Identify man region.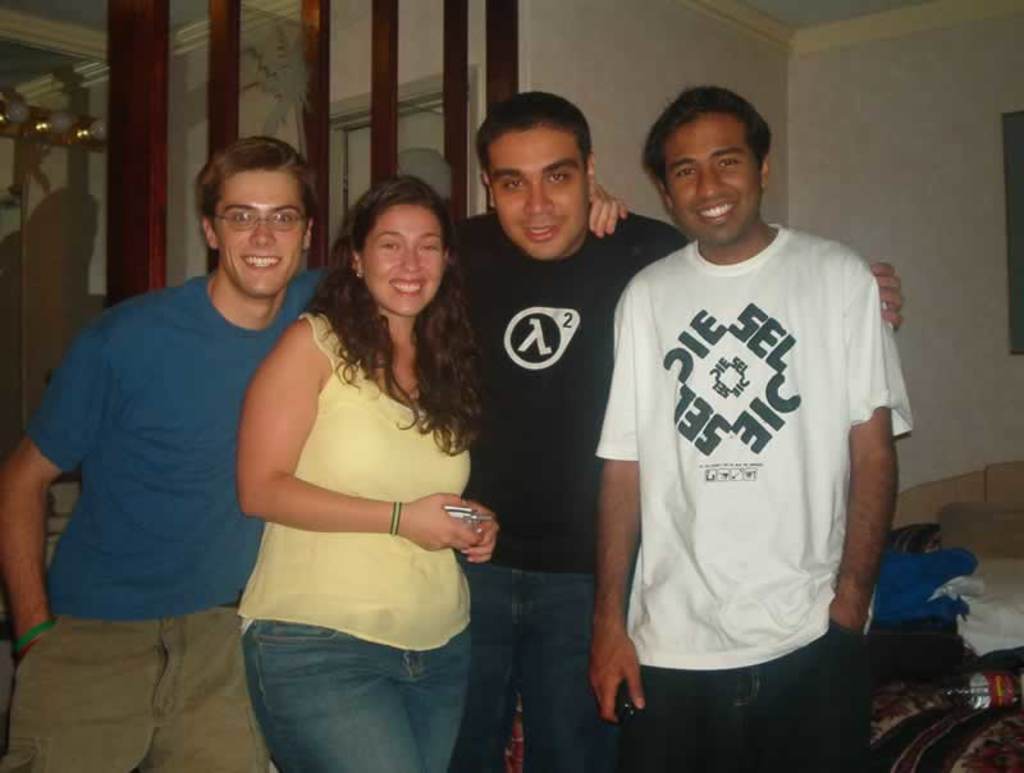
Region: (452,91,904,772).
